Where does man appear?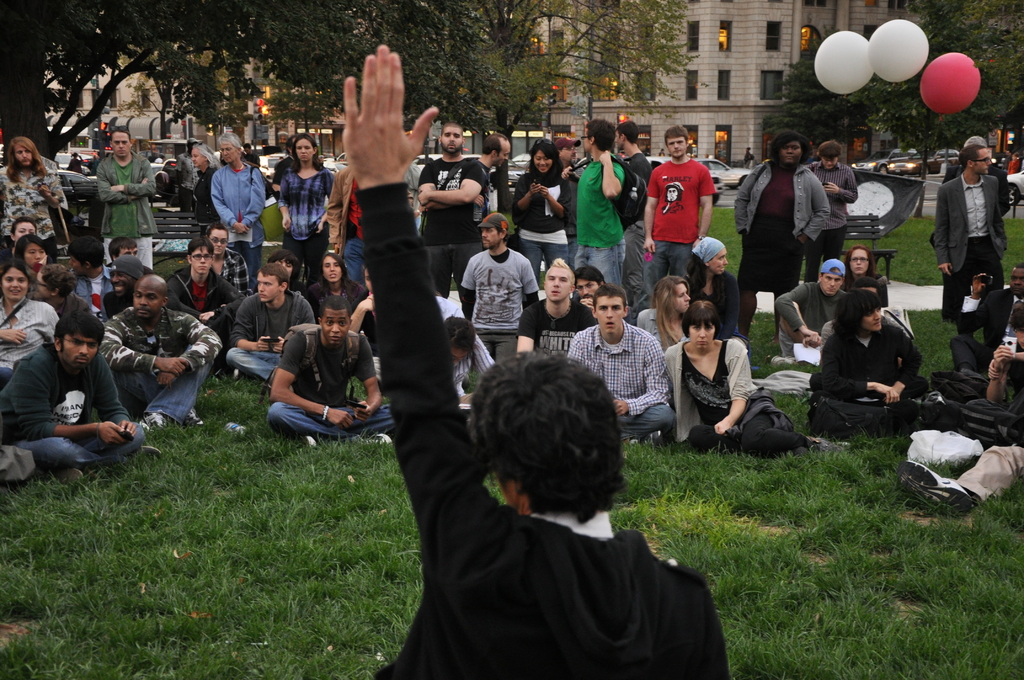
Appears at box(339, 44, 726, 679).
